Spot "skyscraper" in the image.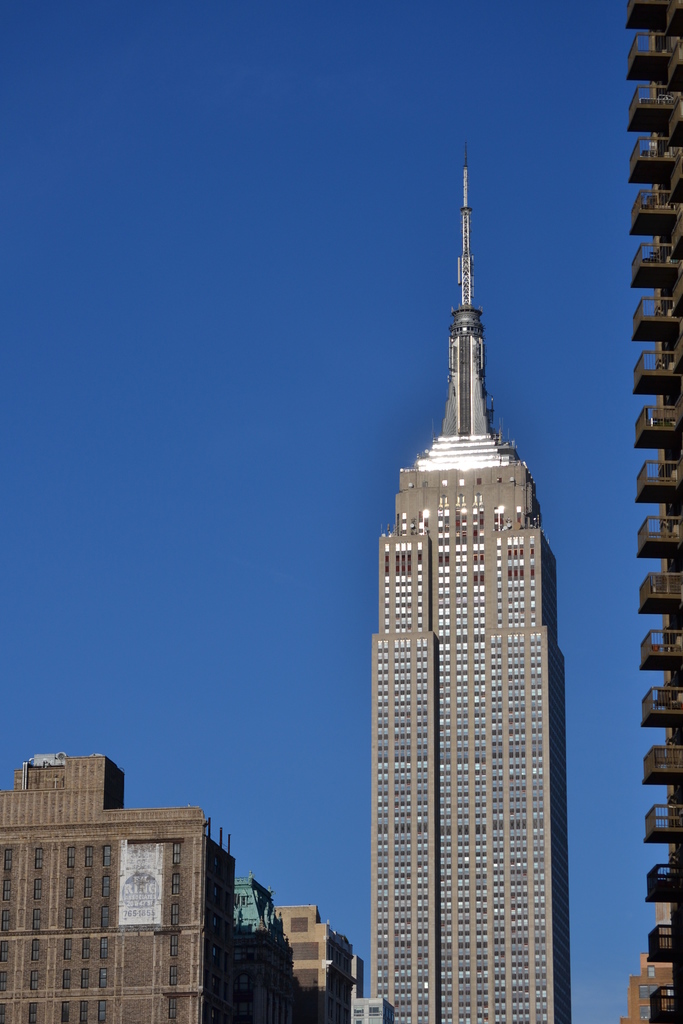
"skyscraper" found at crop(328, 183, 627, 1014).
